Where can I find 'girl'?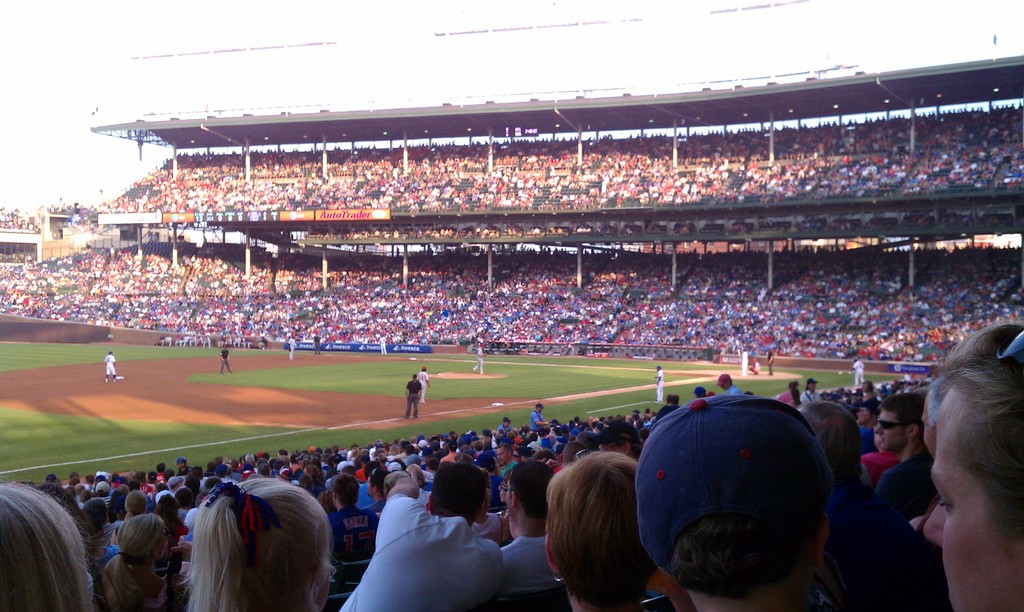
You can find it at [199, 474, 325, 609].
